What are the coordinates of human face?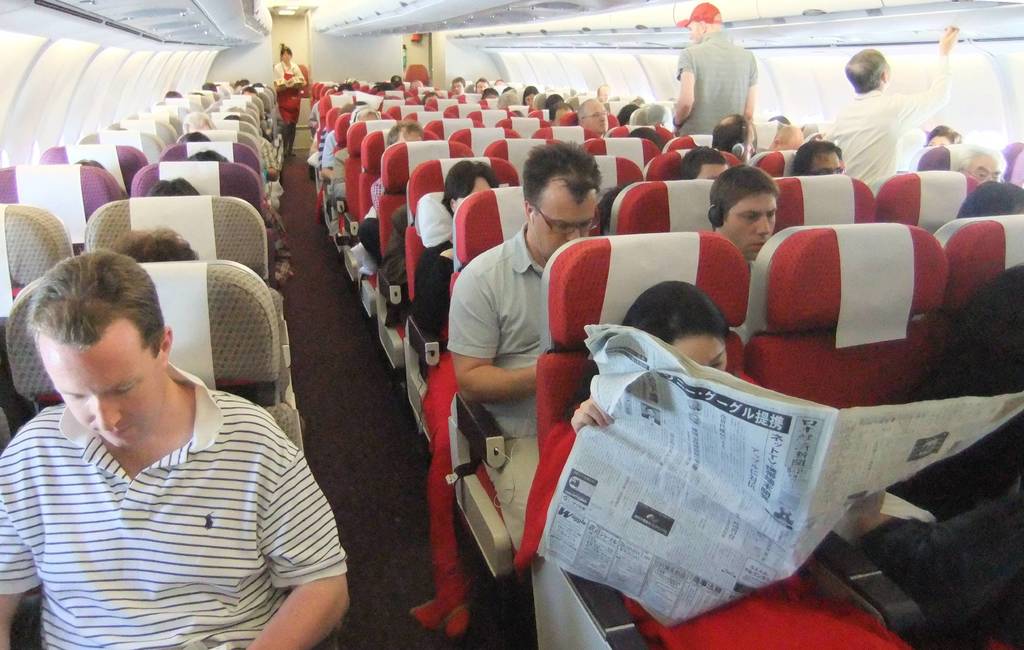
bbox=[806, 152, 845, 180].
